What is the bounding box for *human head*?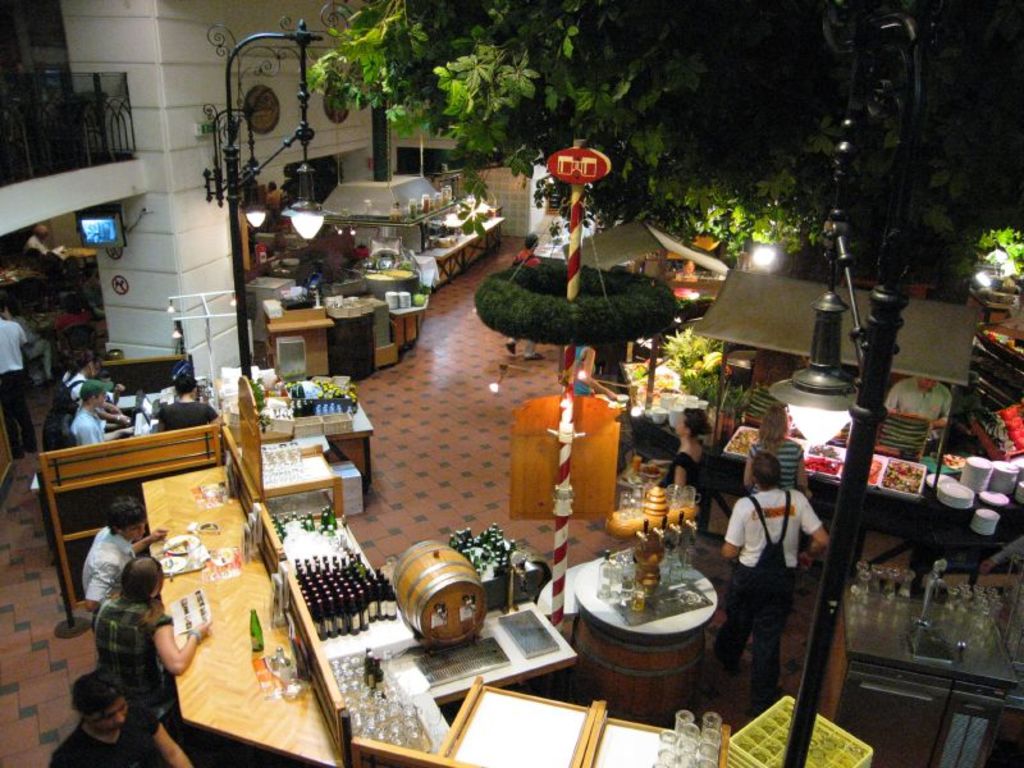
l=525, t=229, r=540, b=250.
